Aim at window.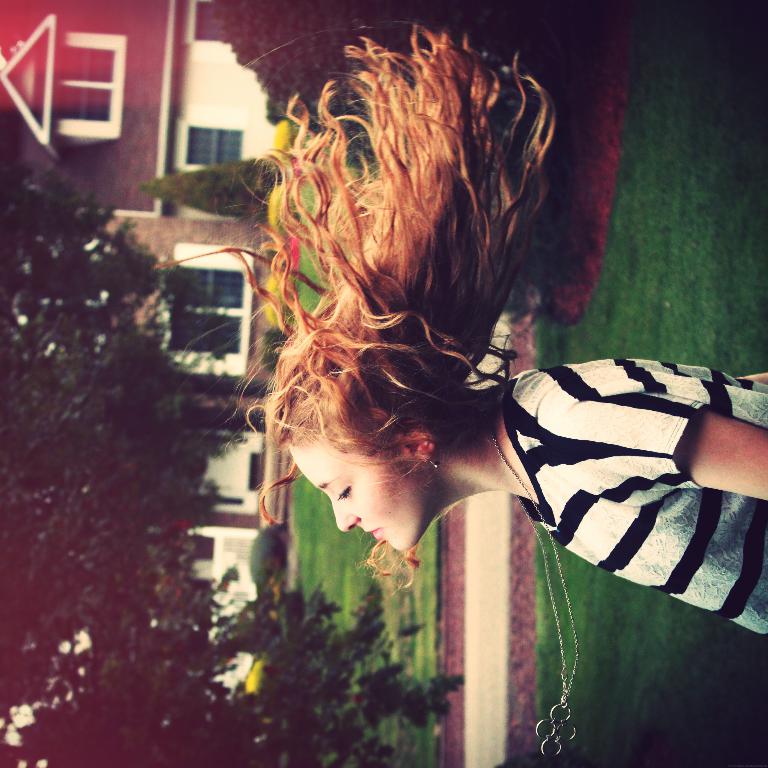
Aimed at pyautogui.locateOnScreen(51, 45, 110, 125).
